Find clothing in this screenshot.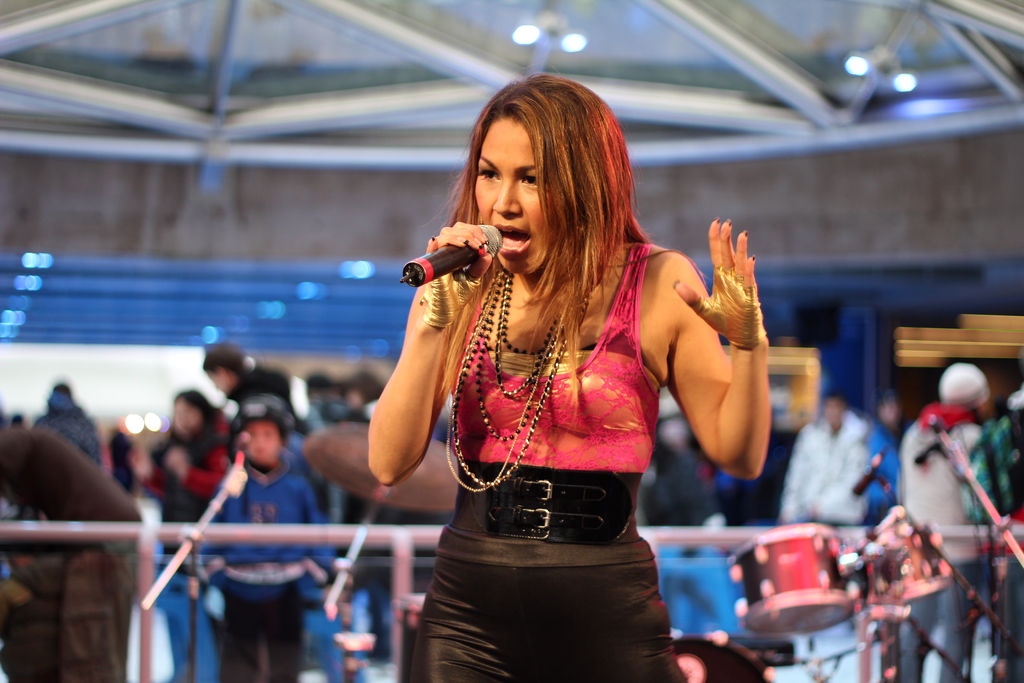
The bounding box for clothing is select_region(0, 427, 136, 682).
